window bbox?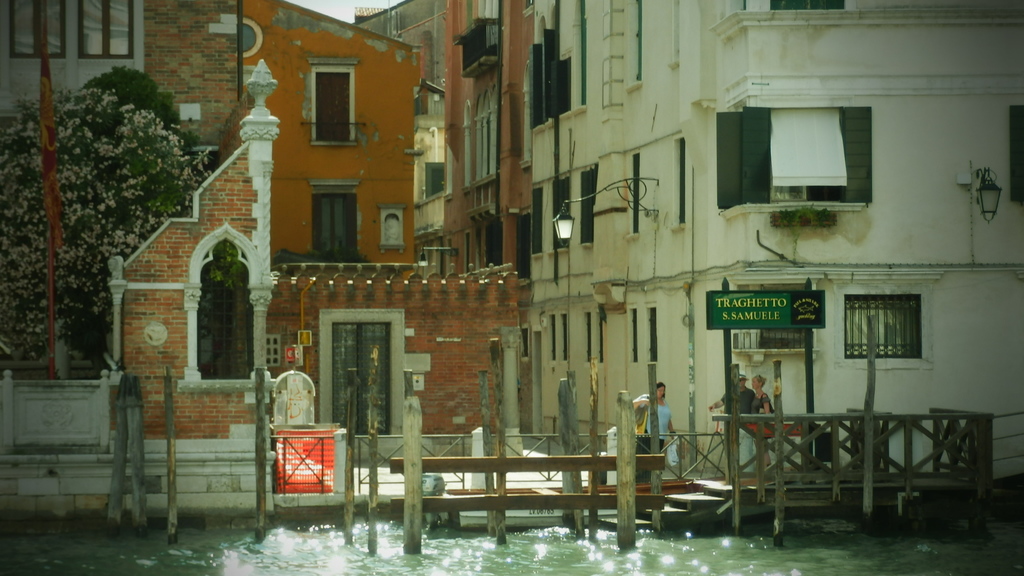
672/136/688/232
